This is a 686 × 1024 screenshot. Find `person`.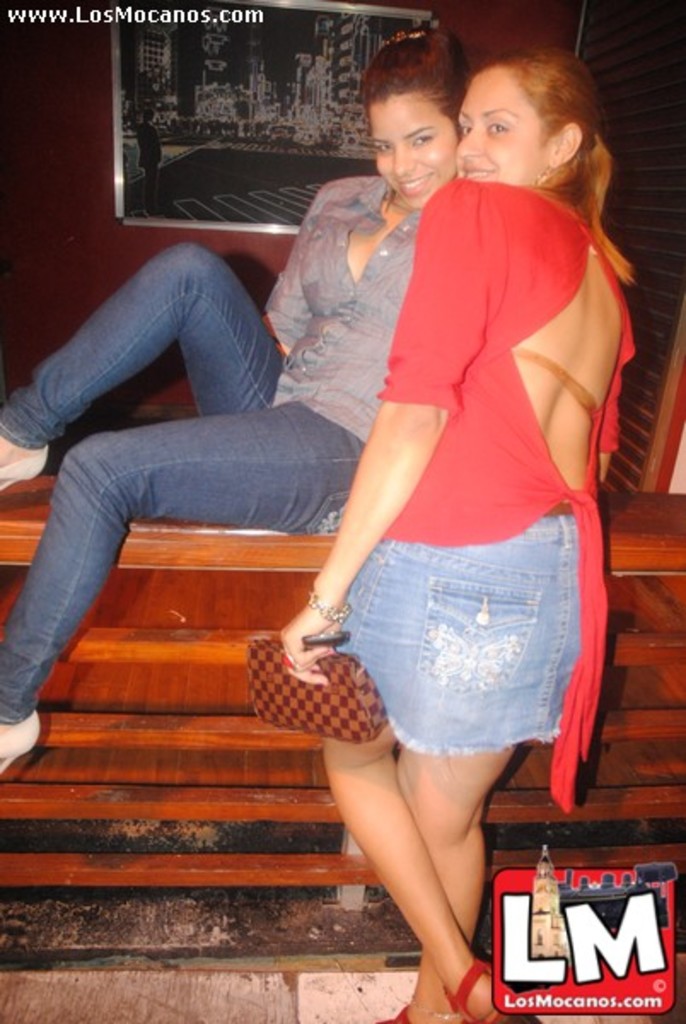
Bounding box: (244,20,626,1023).
